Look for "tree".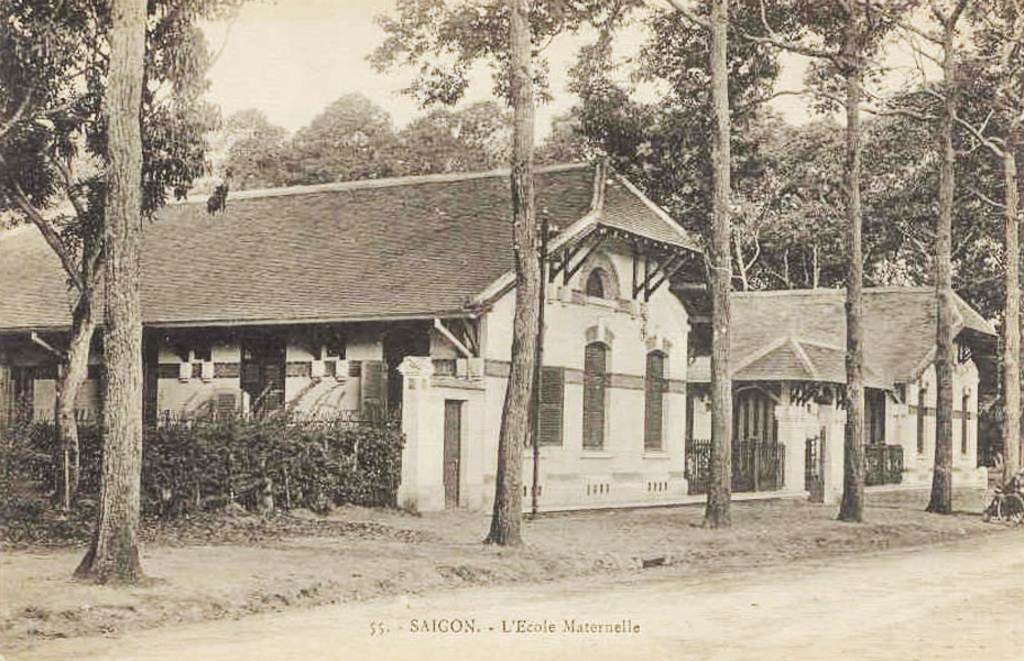
Found: 886,0,1018,527.
